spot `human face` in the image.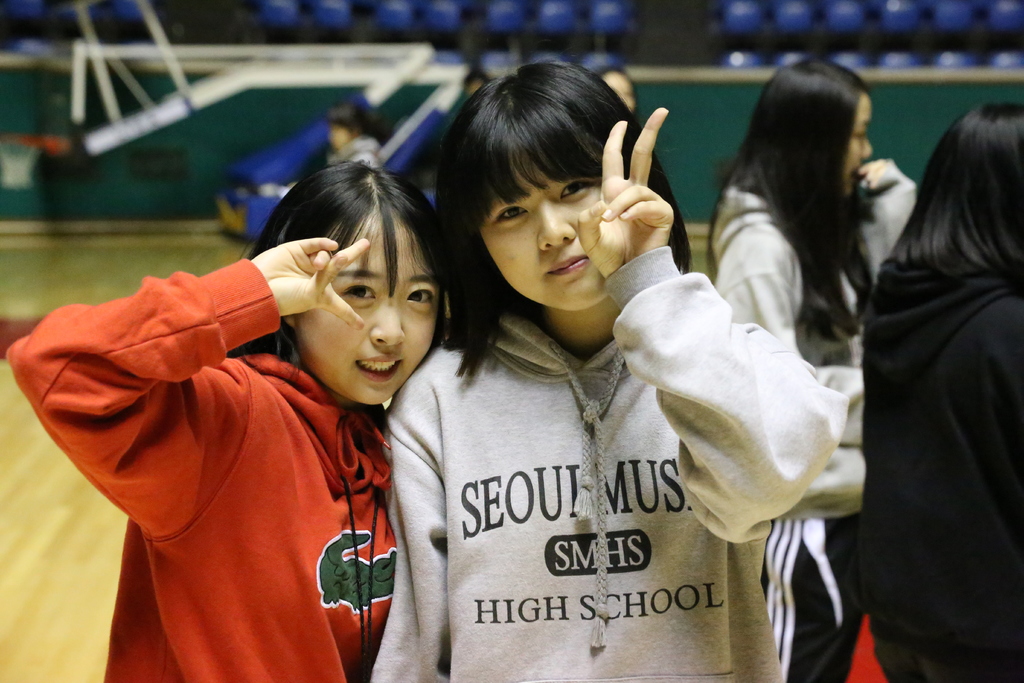
`human face` found at (467,79,479,93).
